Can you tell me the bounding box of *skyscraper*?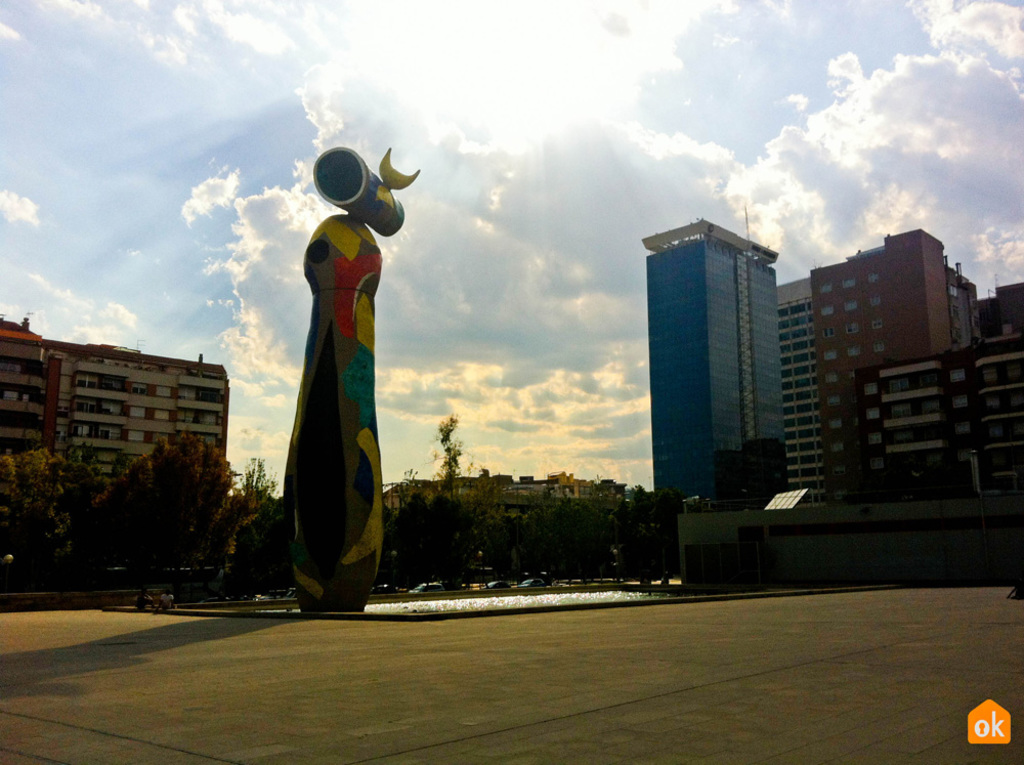
left=648, top=217, right=787, bottom=484.
